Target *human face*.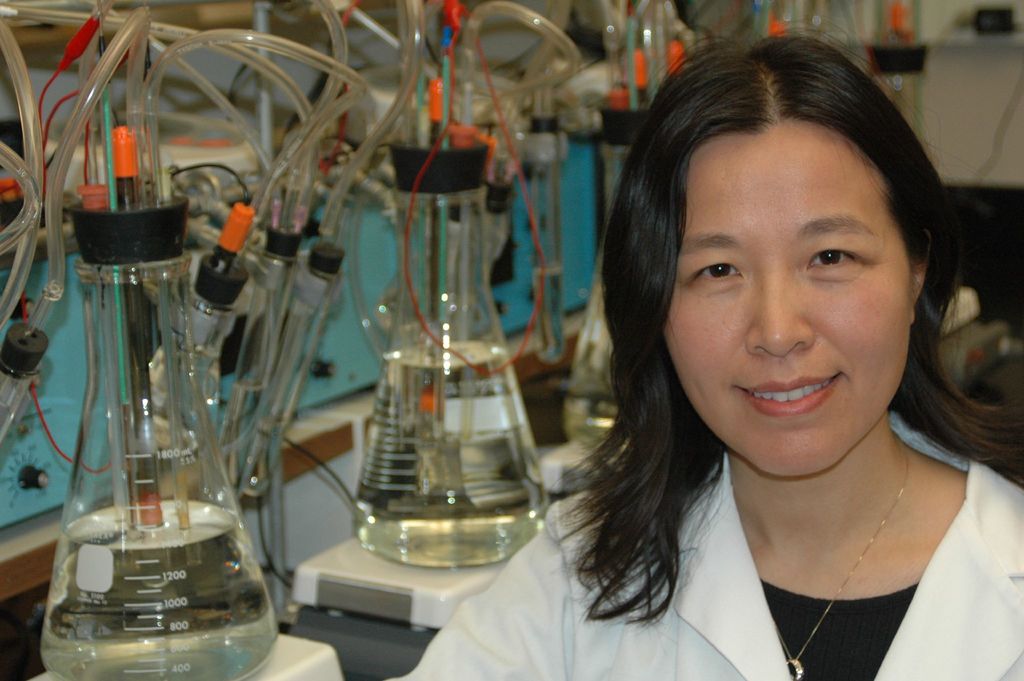
Target region: detection(666, 125, 912, 472).
